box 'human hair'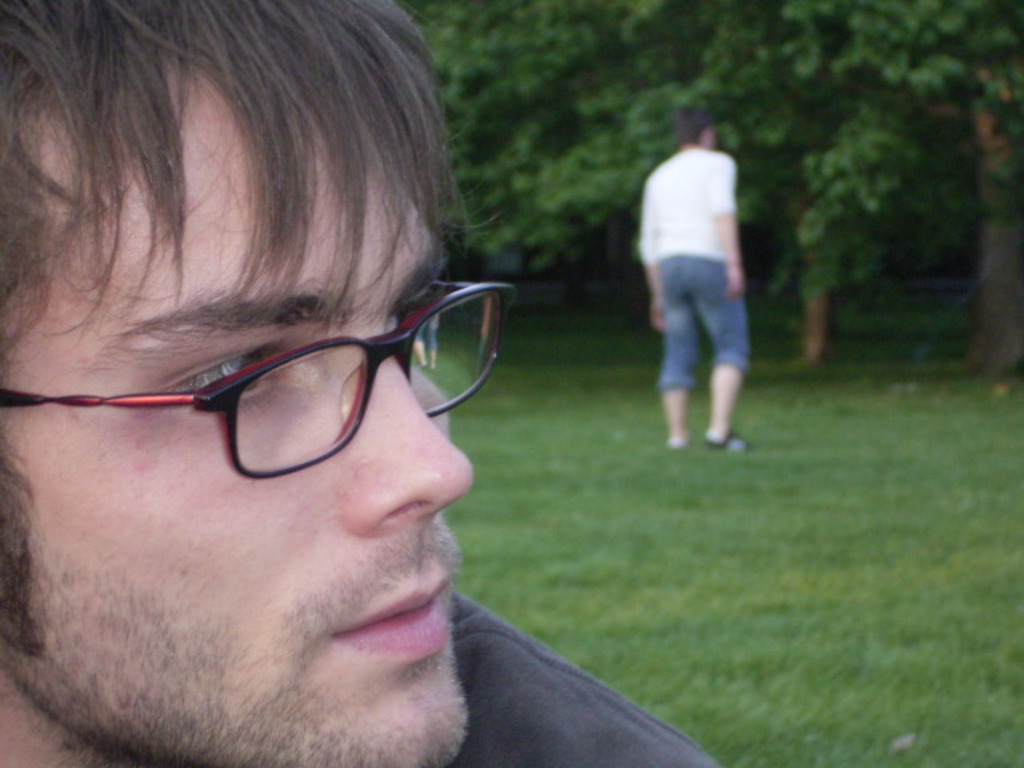
26 0 451 445
